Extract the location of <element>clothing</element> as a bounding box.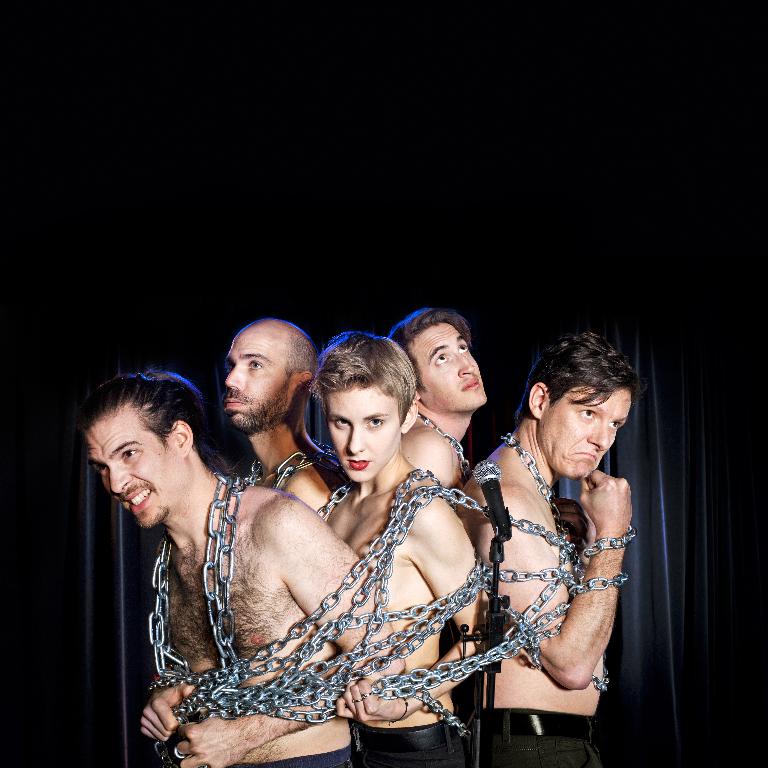
240,735,354,767.
